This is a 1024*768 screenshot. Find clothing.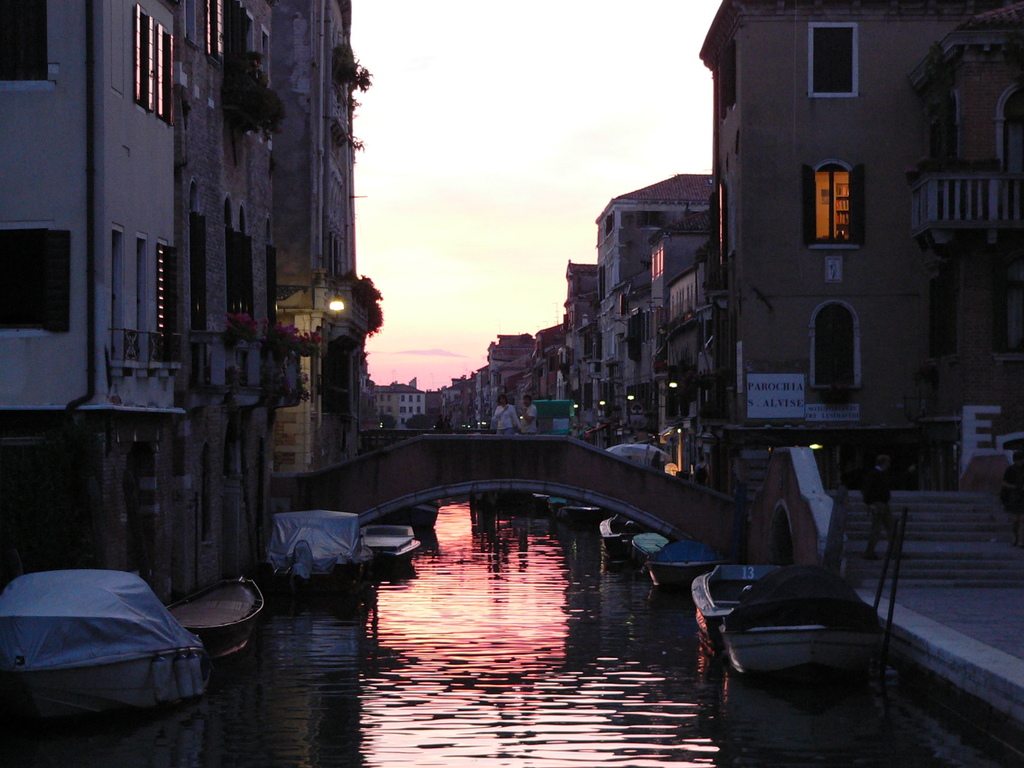
Bounding box: (493, 403, 518, 432).
